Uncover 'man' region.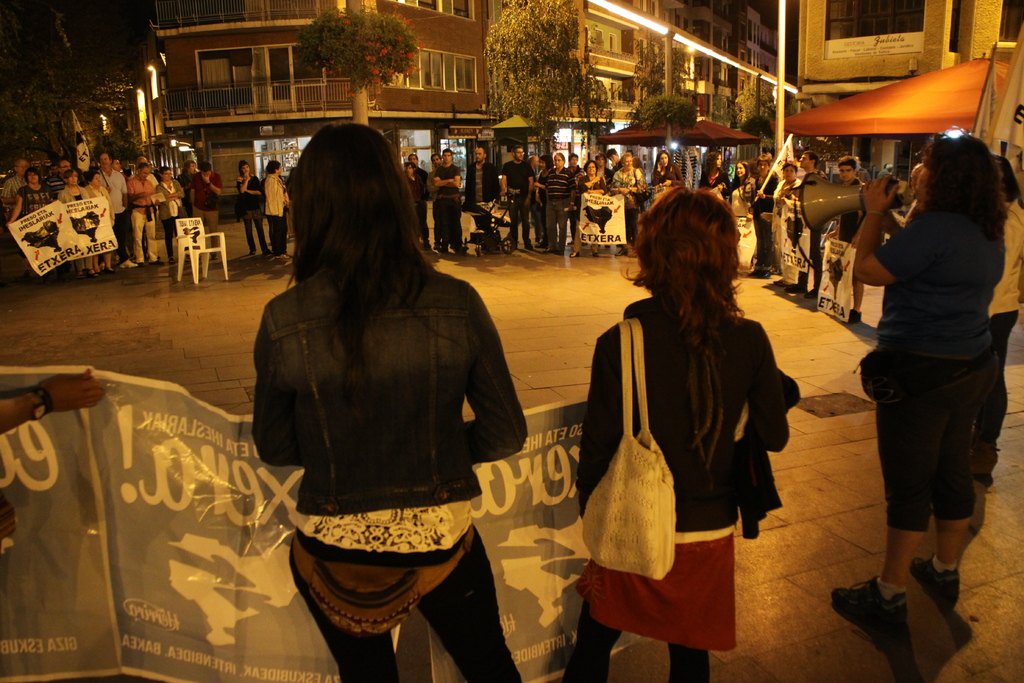
Uncovered: select_region(46, 158, 75, 197).
